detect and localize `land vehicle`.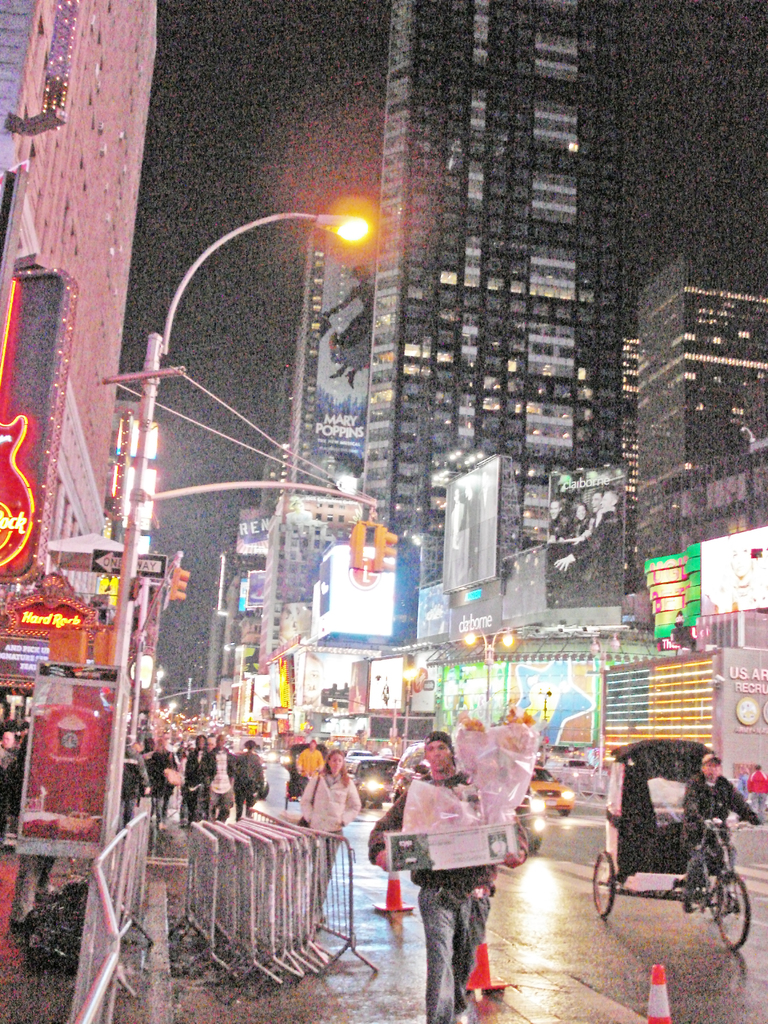
Localized at <bbox>524, 769, 576, 814</bbox>.
